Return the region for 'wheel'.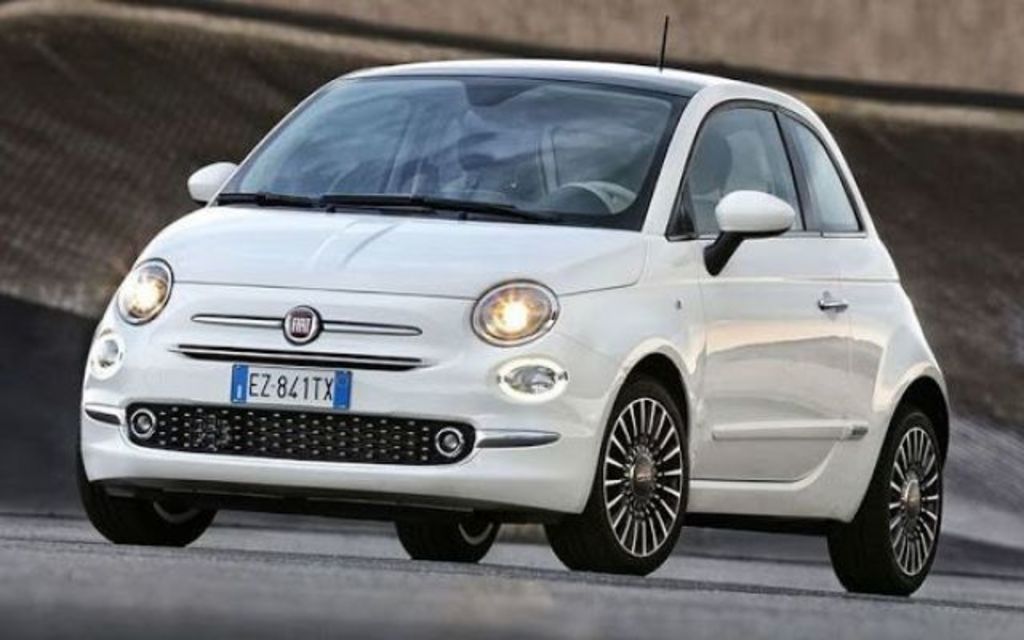
box=[400, 510, 502, 558].
